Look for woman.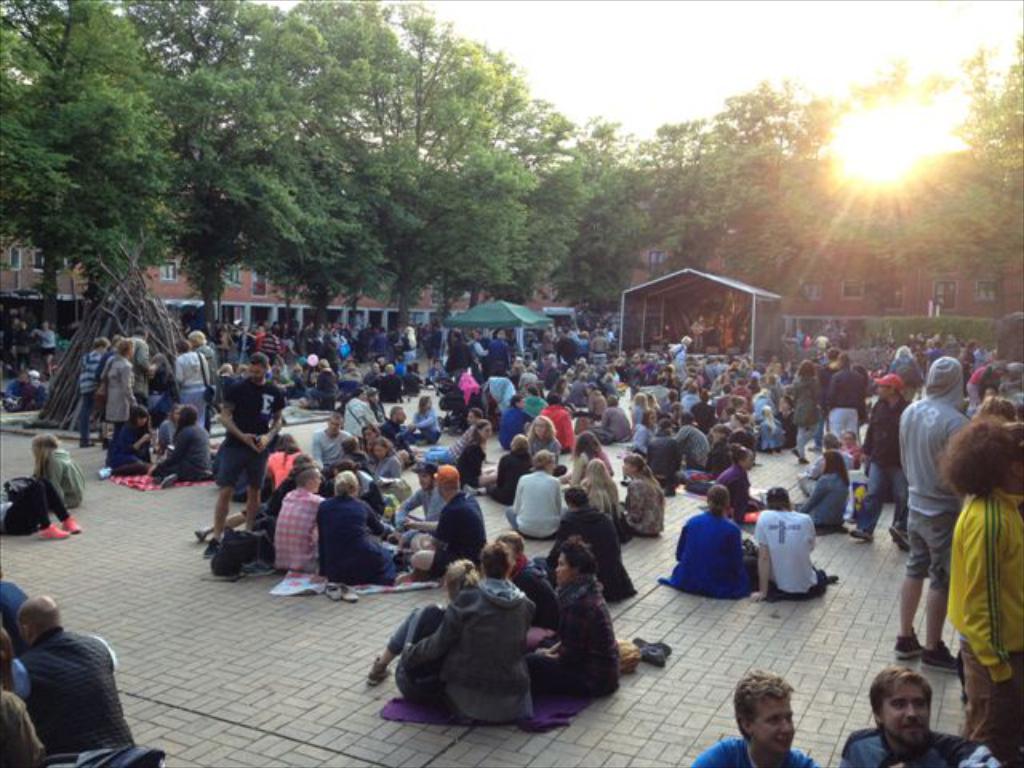
Found: select_region(523, 405, 566, 458).
